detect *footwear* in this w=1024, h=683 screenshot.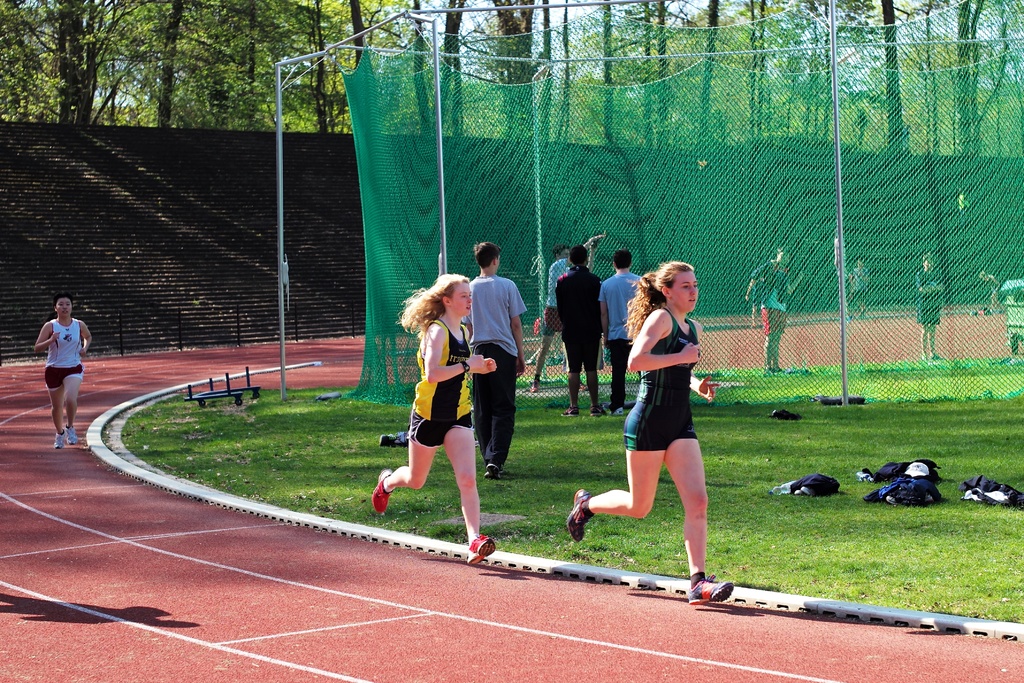
Detection: <box>378,431,409,446</box>.
